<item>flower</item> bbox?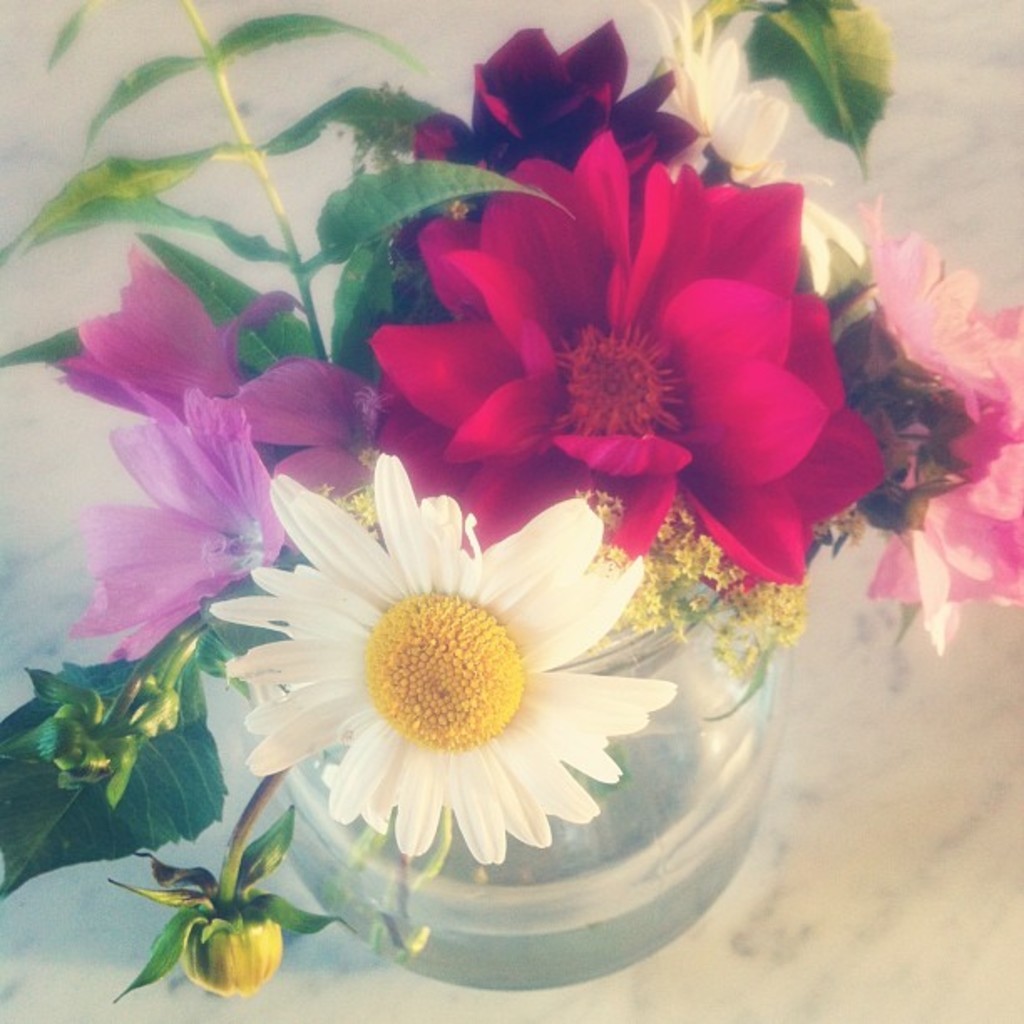
(895,228,1022,407)
